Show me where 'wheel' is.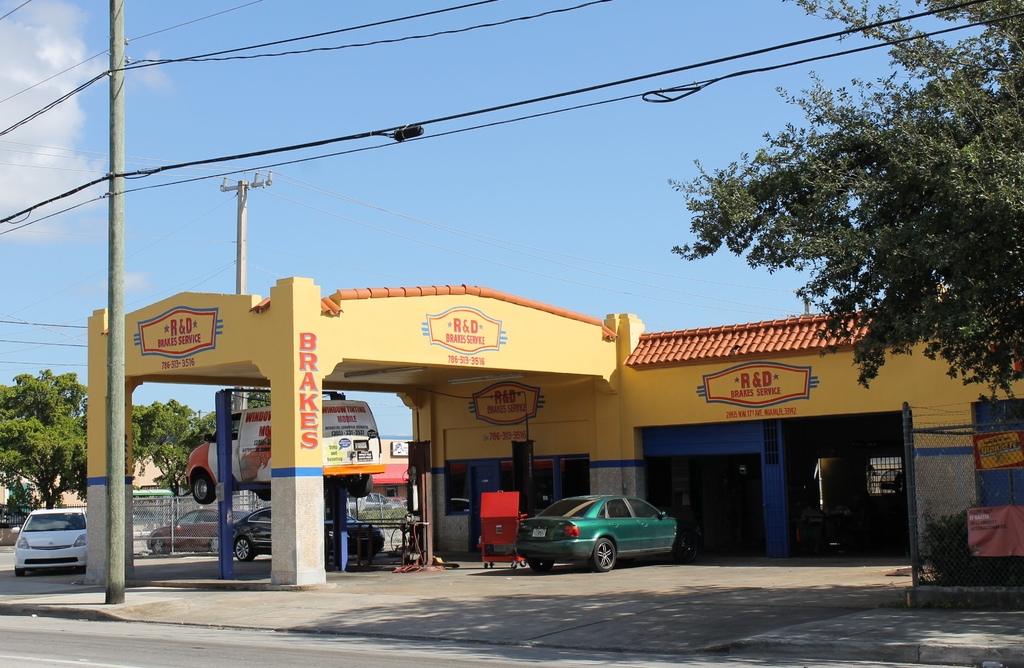
'wheel' is at (left=259, top=489, right=271, bottom=503).
